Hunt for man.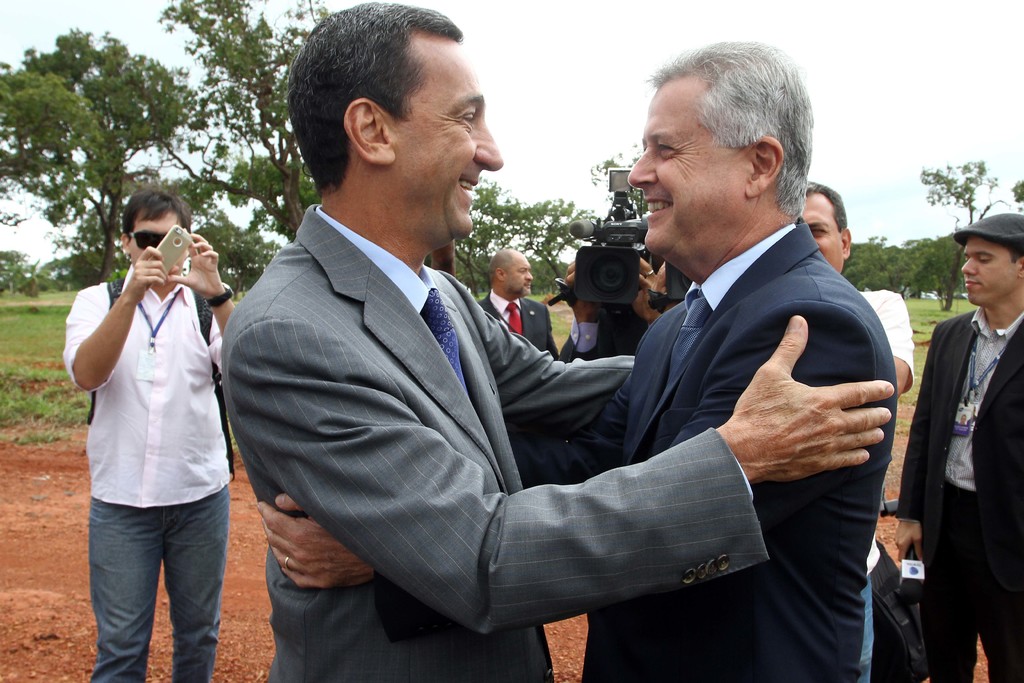
Hunted down at x1=243 y1=35 x2=905 y2=682.
